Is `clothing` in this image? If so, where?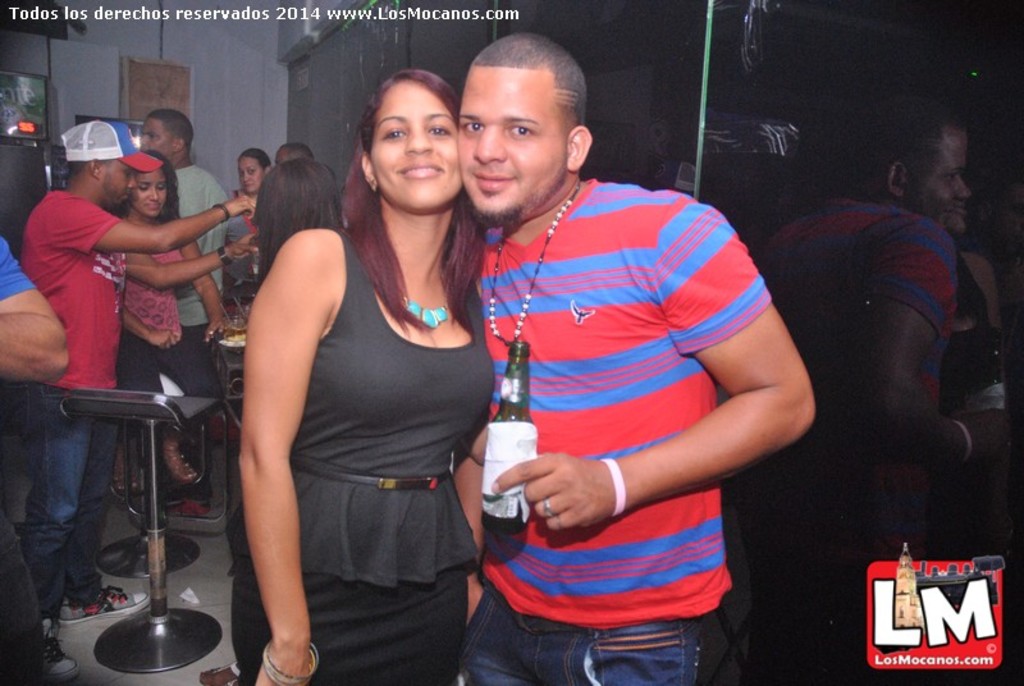
Yes, at left=219, top=197, right=264, bottom=319.
